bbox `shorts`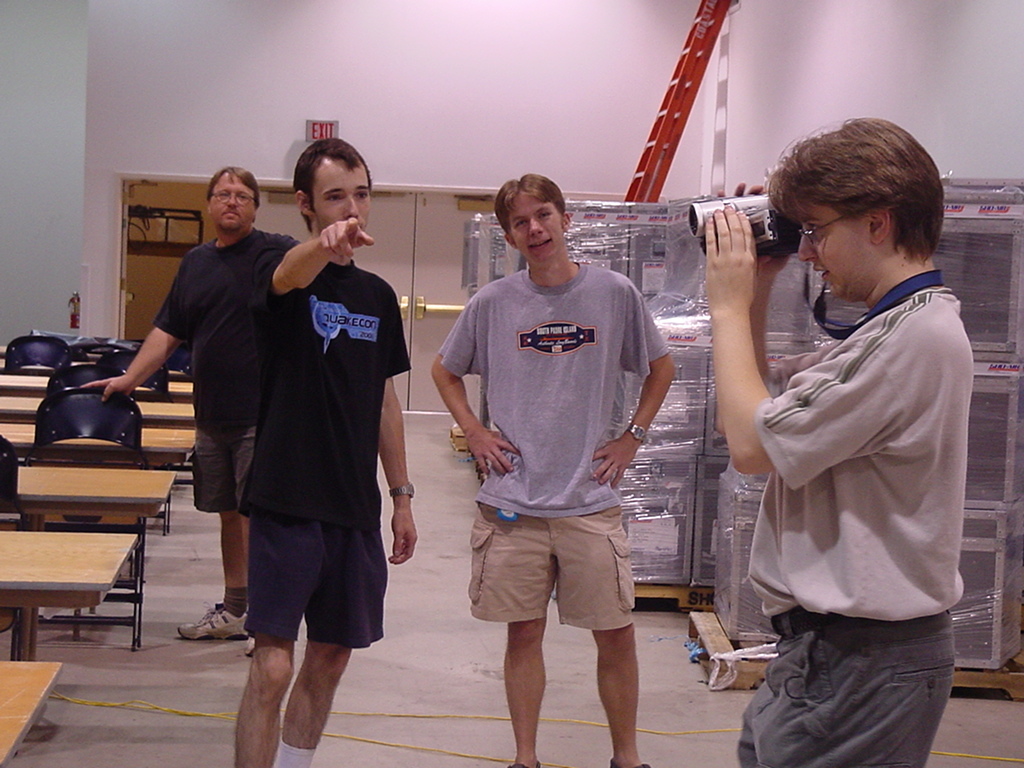
box=[728, 606, 956, 767]
